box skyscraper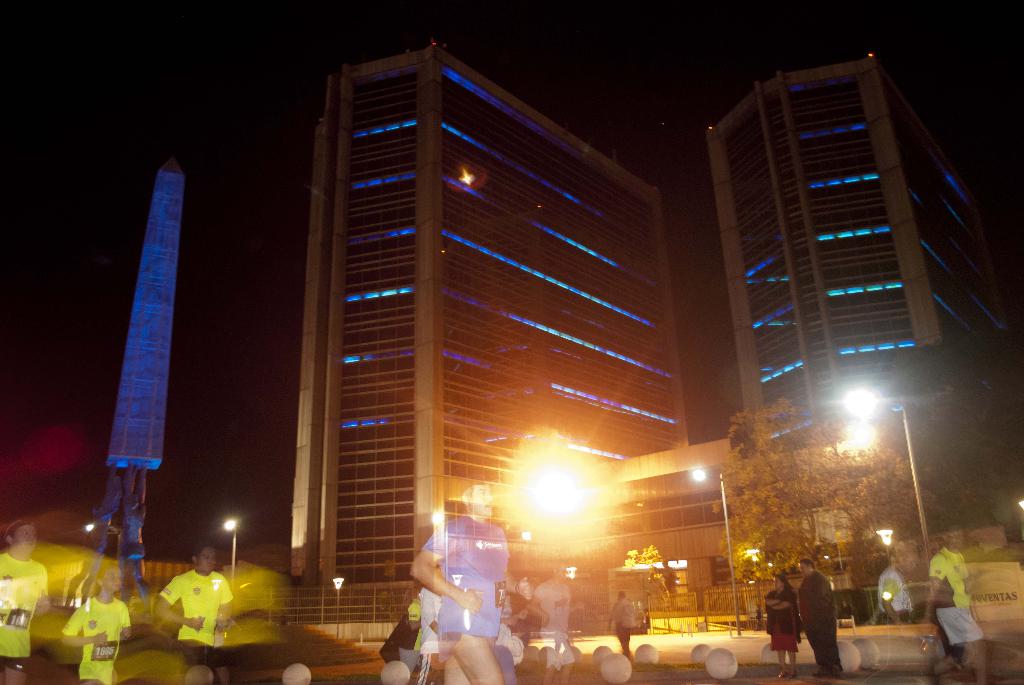
l=696, t=56, r=996, b=487
